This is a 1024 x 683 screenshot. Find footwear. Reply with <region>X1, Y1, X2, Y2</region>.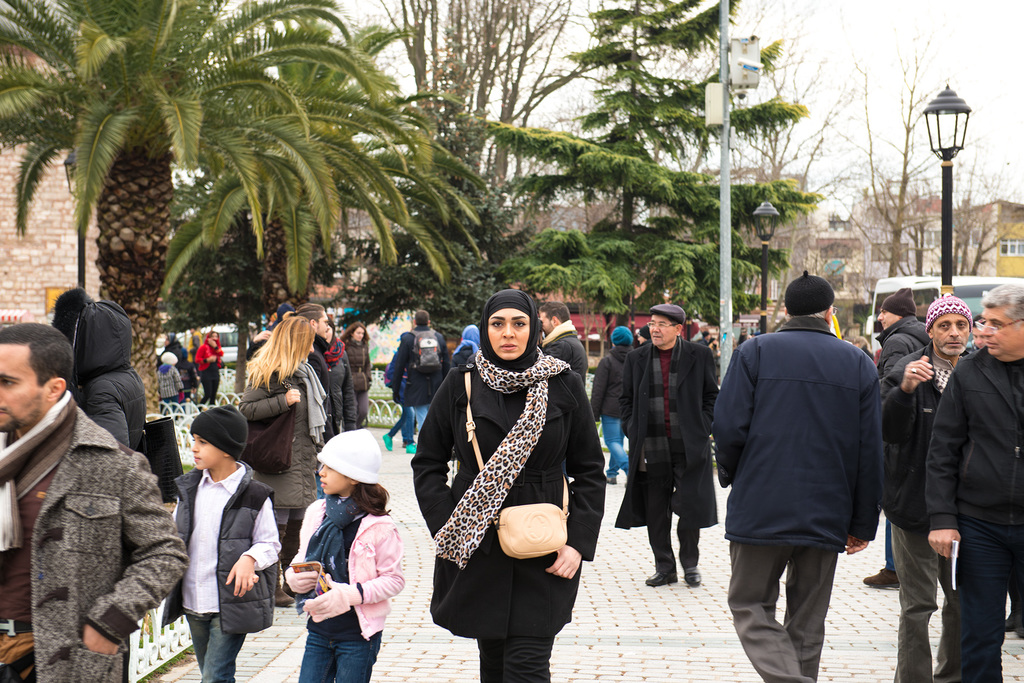
<region>404, 444, 417, 454</region>.
